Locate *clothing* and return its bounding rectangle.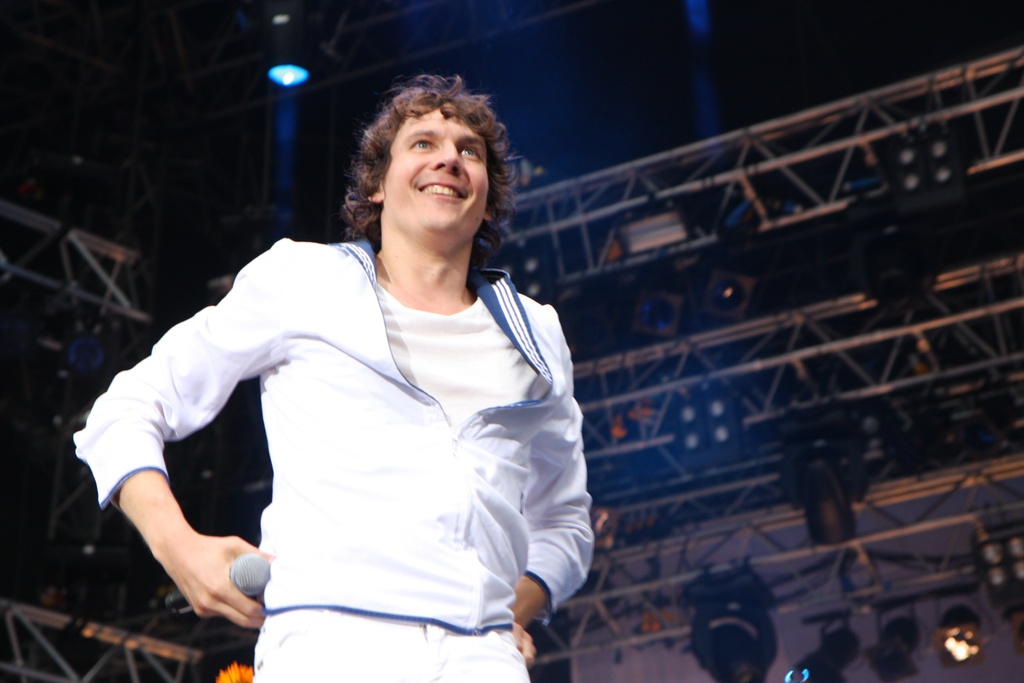
x1=109, y1=225, x2=586, y2=673.
